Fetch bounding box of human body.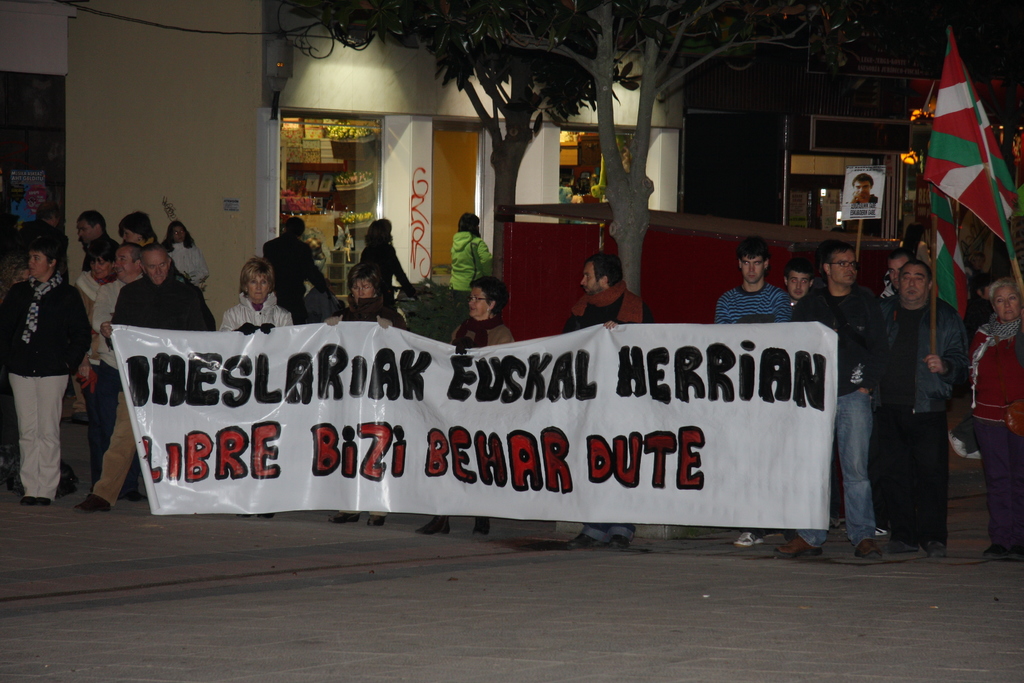
Bbox: <box>360,220,415,331</box>.
